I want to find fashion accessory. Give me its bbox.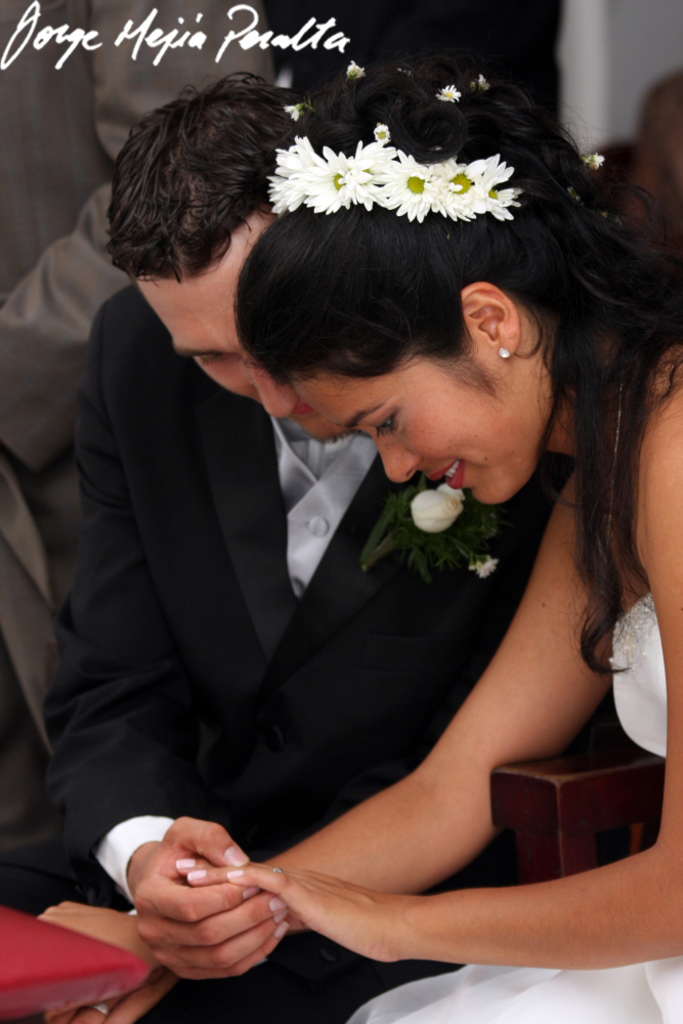
(x1=498, y1=347, x2=512, y2=359).
